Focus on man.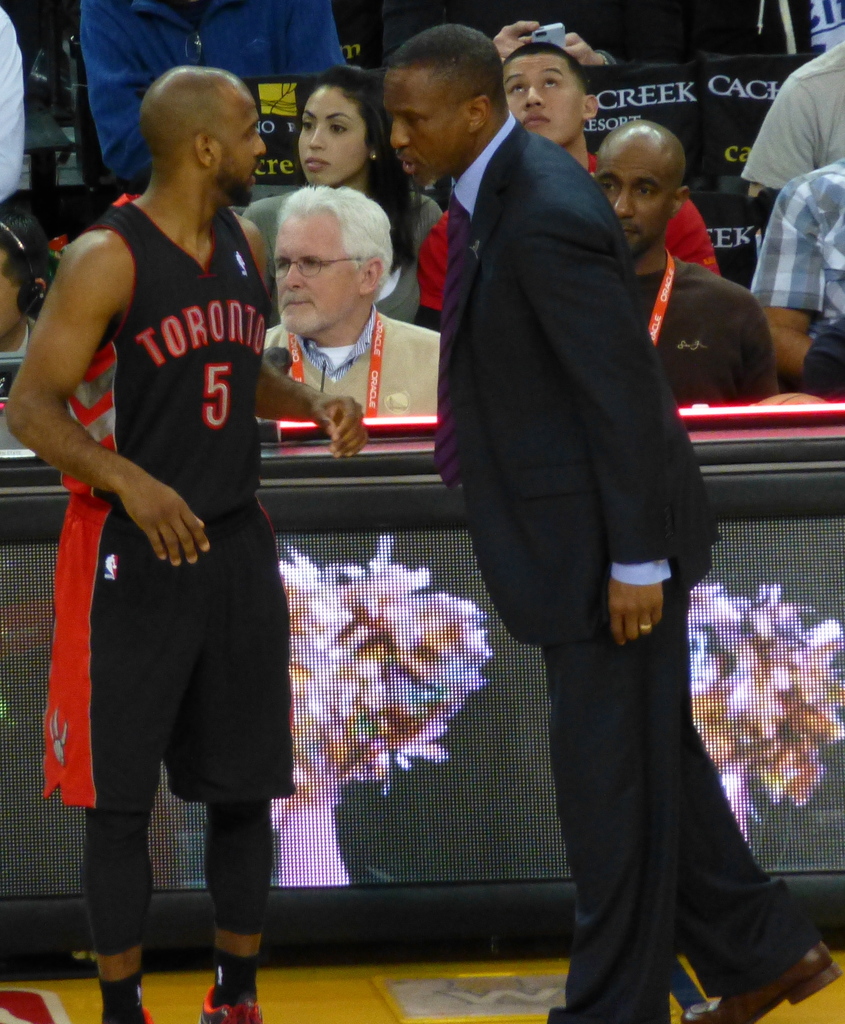
Focused at x1=748, y1=162, x2=844, y2=398.
